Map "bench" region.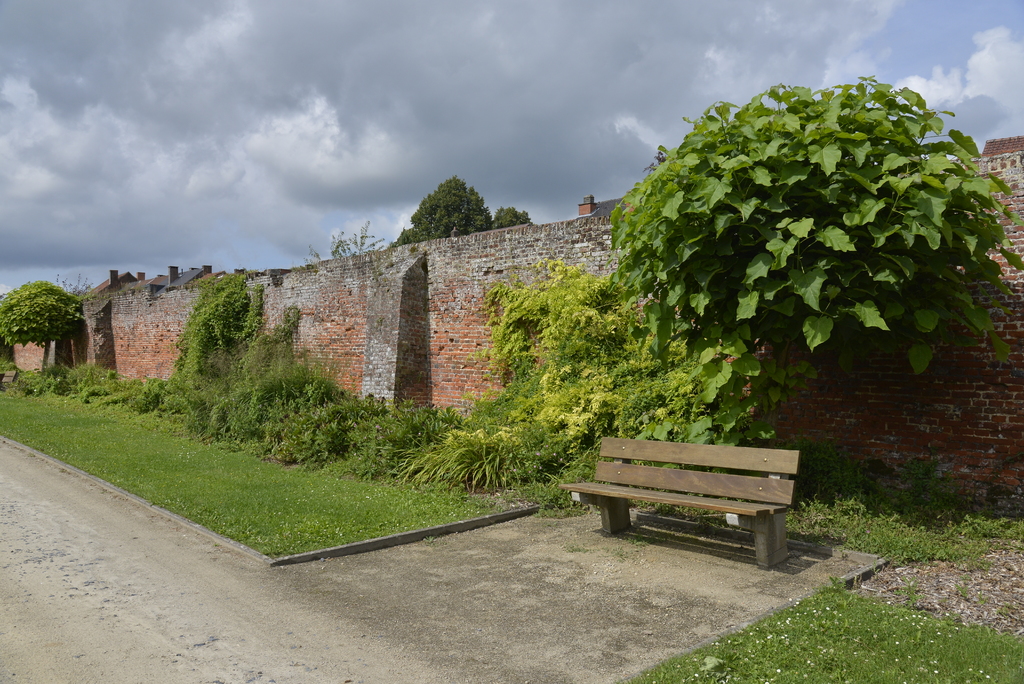
Mapped to Rect(586, 452, 797, 560).
